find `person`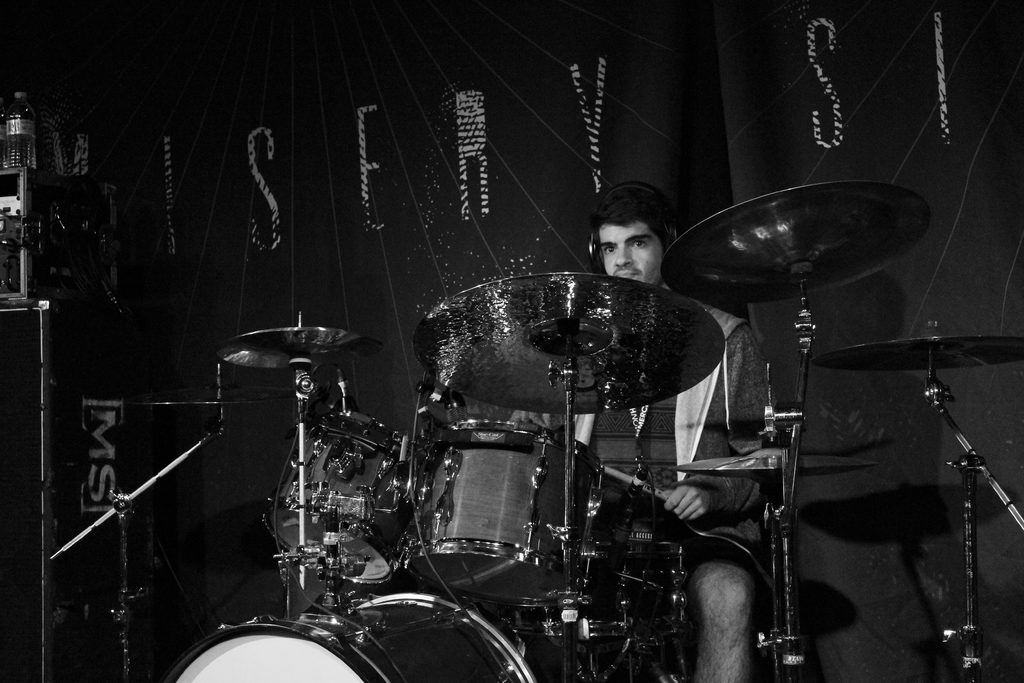
left=576, top=184, right=776, bottom=682
